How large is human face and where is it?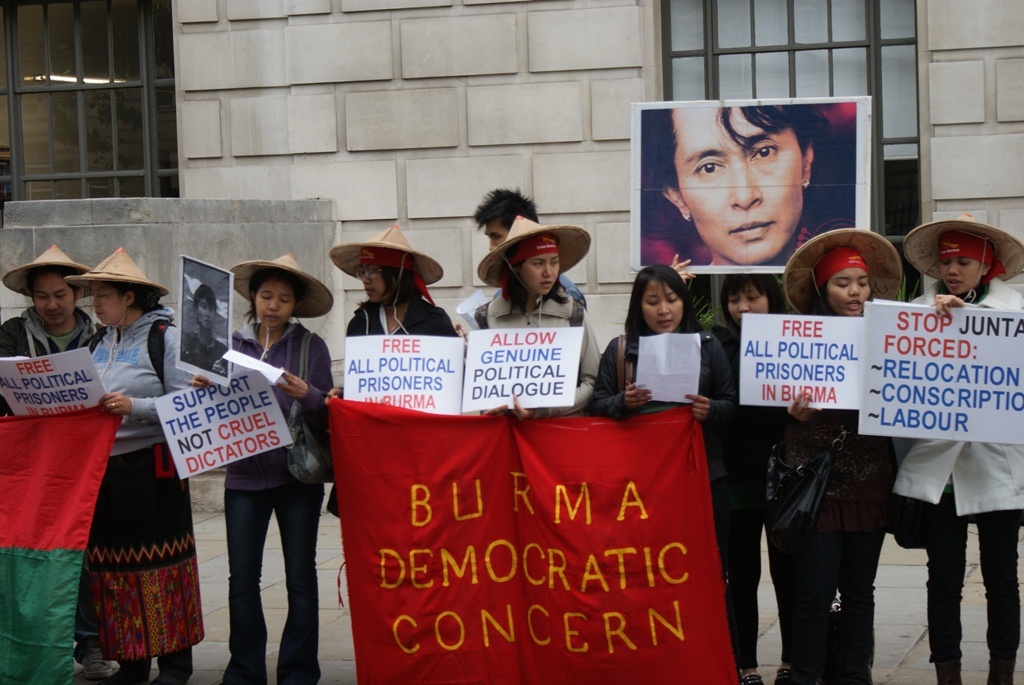
Bounding box: <region>92, 279, 121, 325</region>.
